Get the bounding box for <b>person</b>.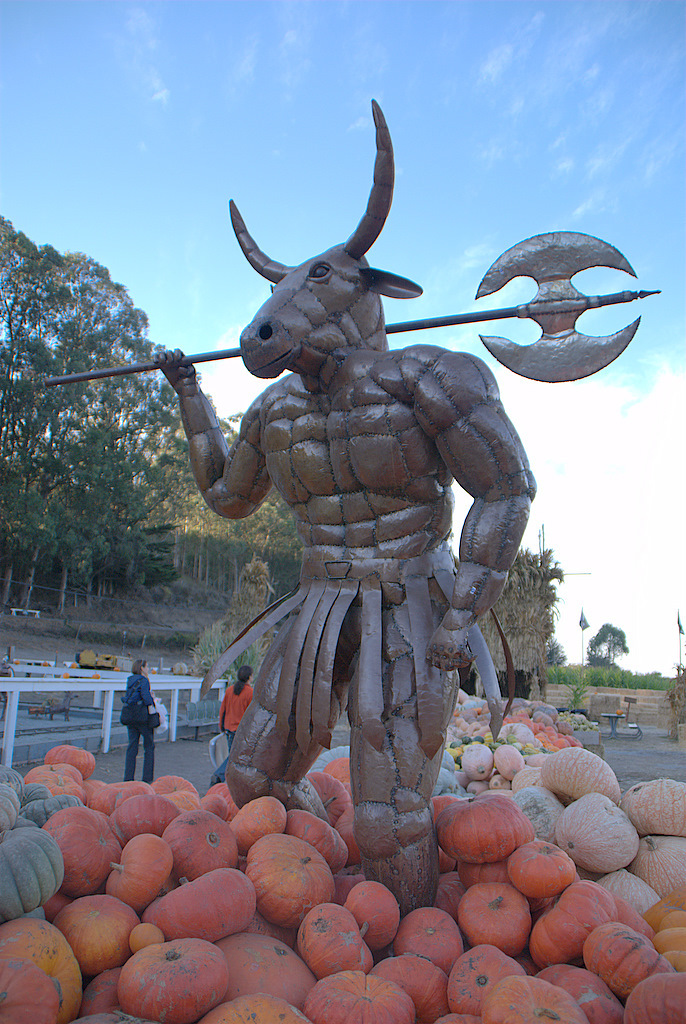
(121,658,167,786).
